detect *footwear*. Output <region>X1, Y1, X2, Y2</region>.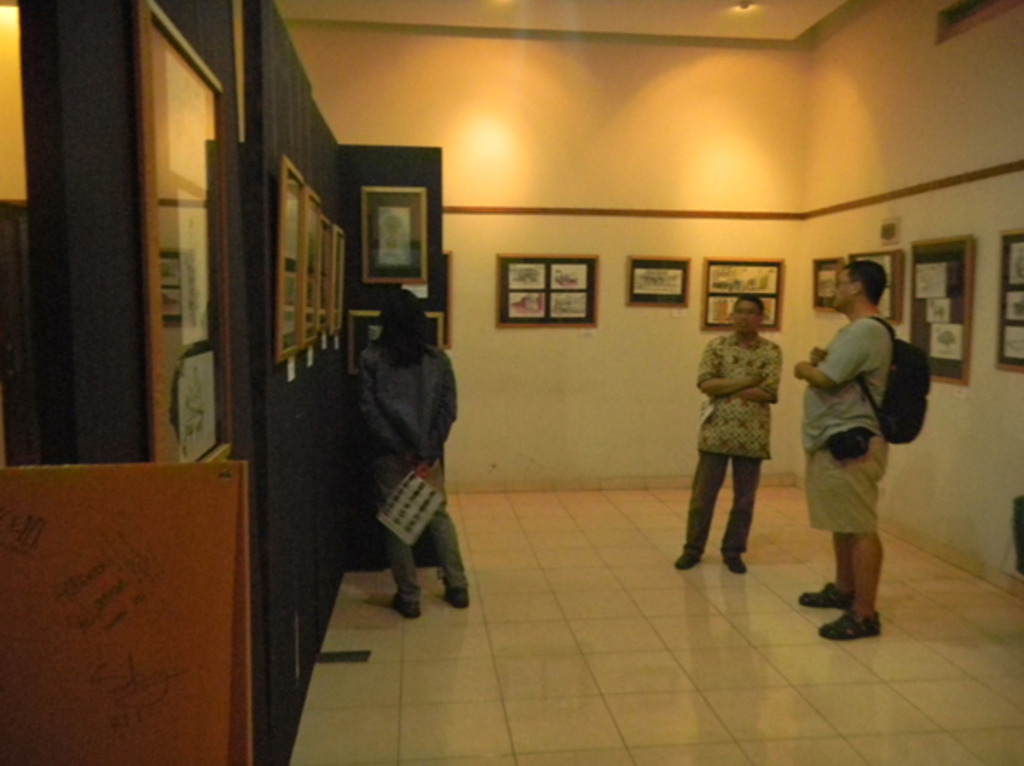
<region>800, 582, 851, 610</region>.
